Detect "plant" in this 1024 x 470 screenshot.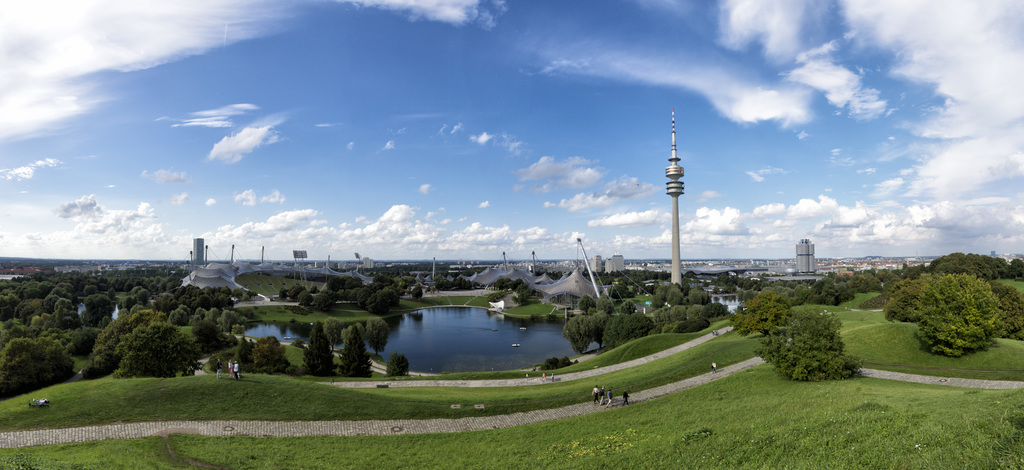
Detection: crop(765, 300, 865, 382).
